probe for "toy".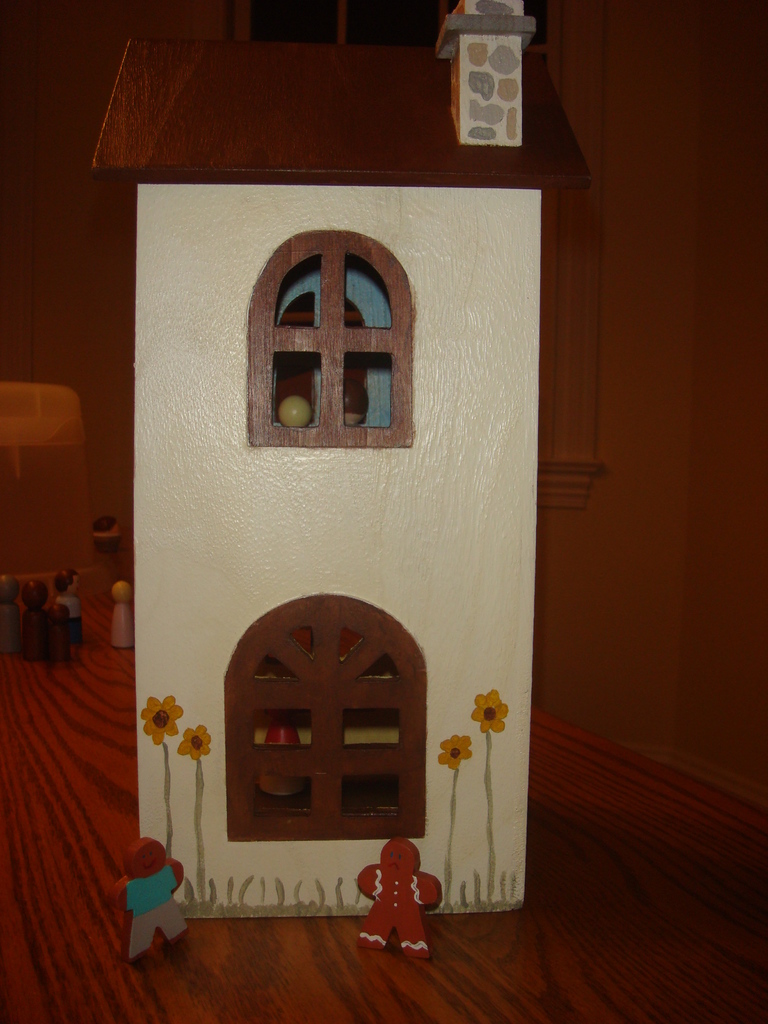
Probe result: (112, 580, 135, 647).
